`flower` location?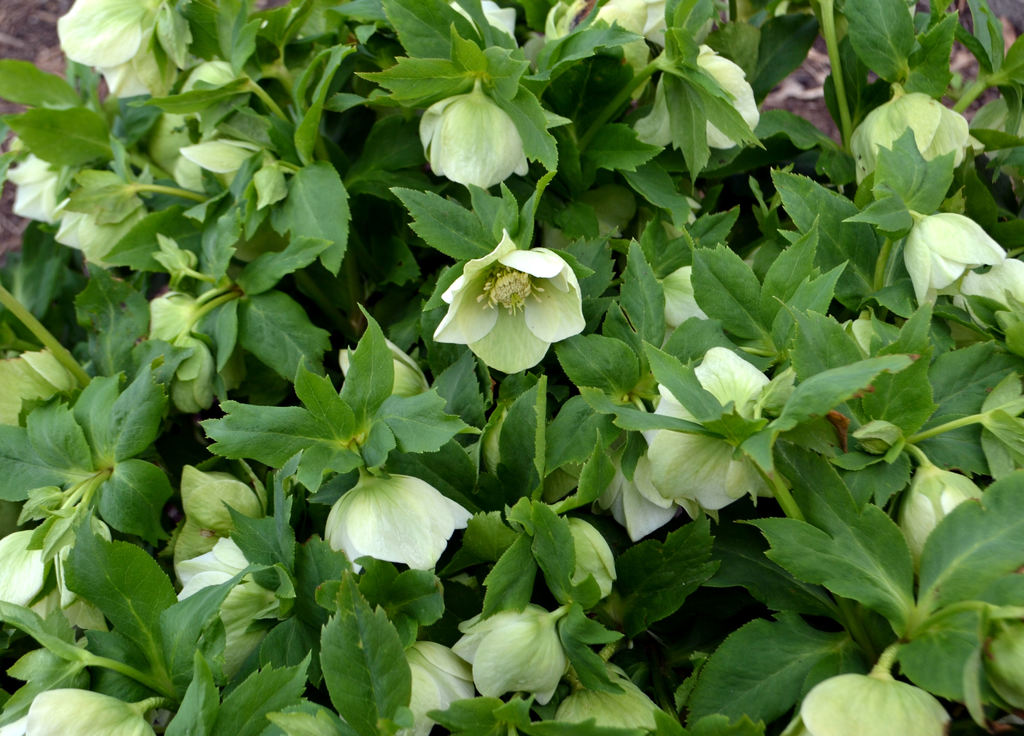
box(422, 76, 526, 200)
